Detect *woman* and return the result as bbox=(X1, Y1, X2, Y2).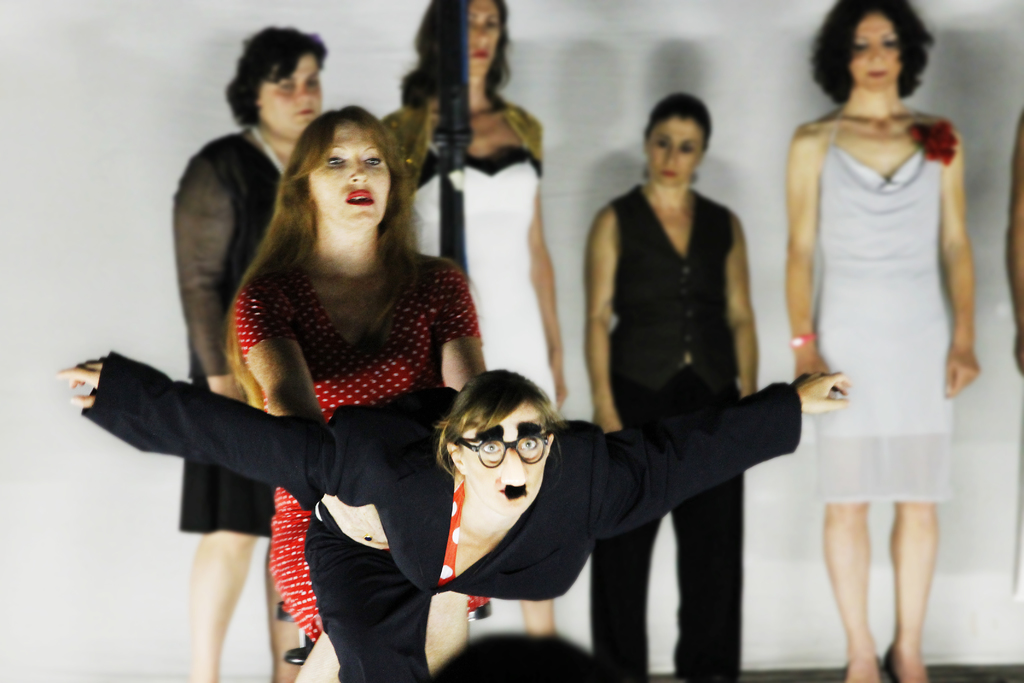
bbox=(385, 0, 566, 660).
